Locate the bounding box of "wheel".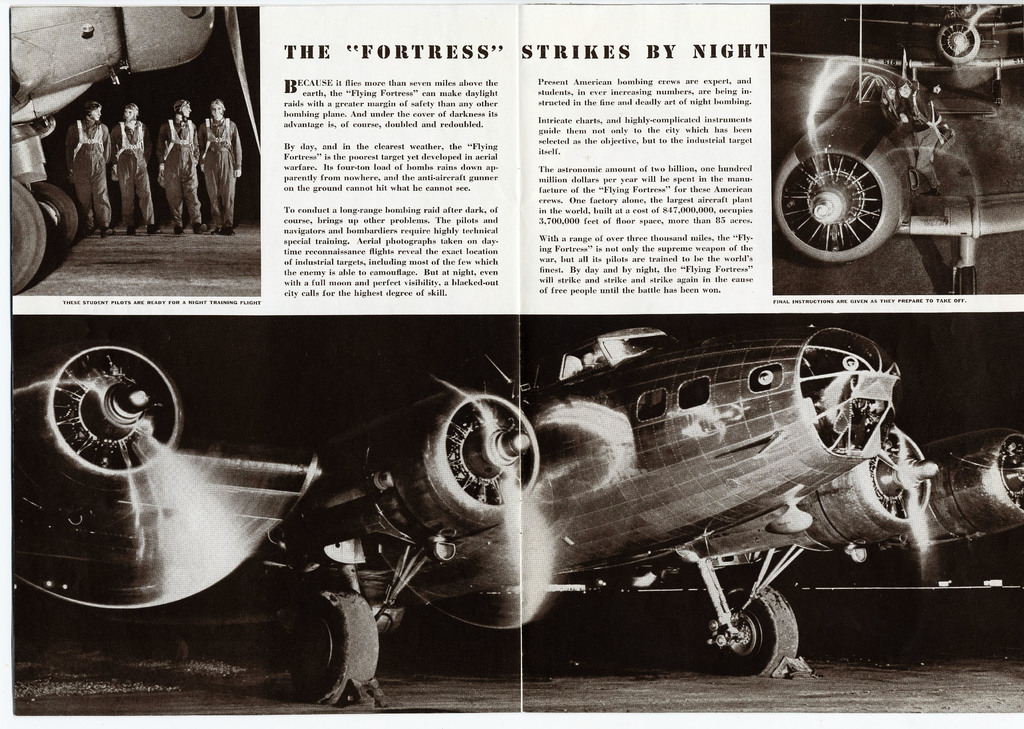
Bounding box: (x1=701, y1=586, x2=796, y2=680).
